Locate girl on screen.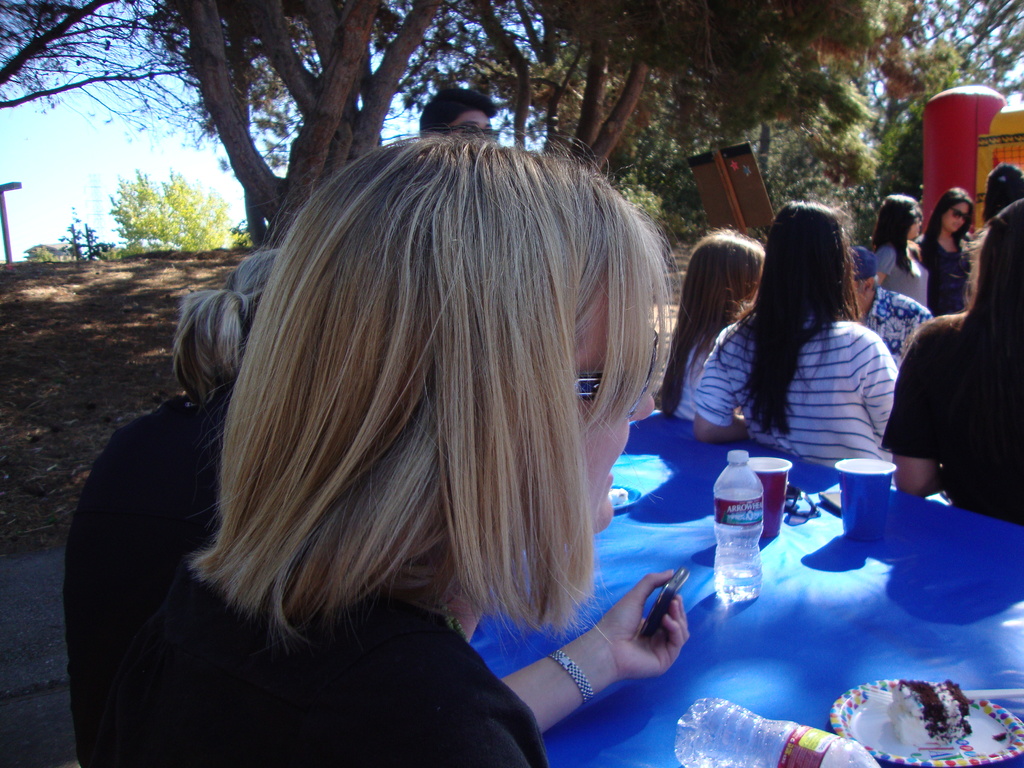
On screen at x1=143, y1=132, x2=703, y2=767.
